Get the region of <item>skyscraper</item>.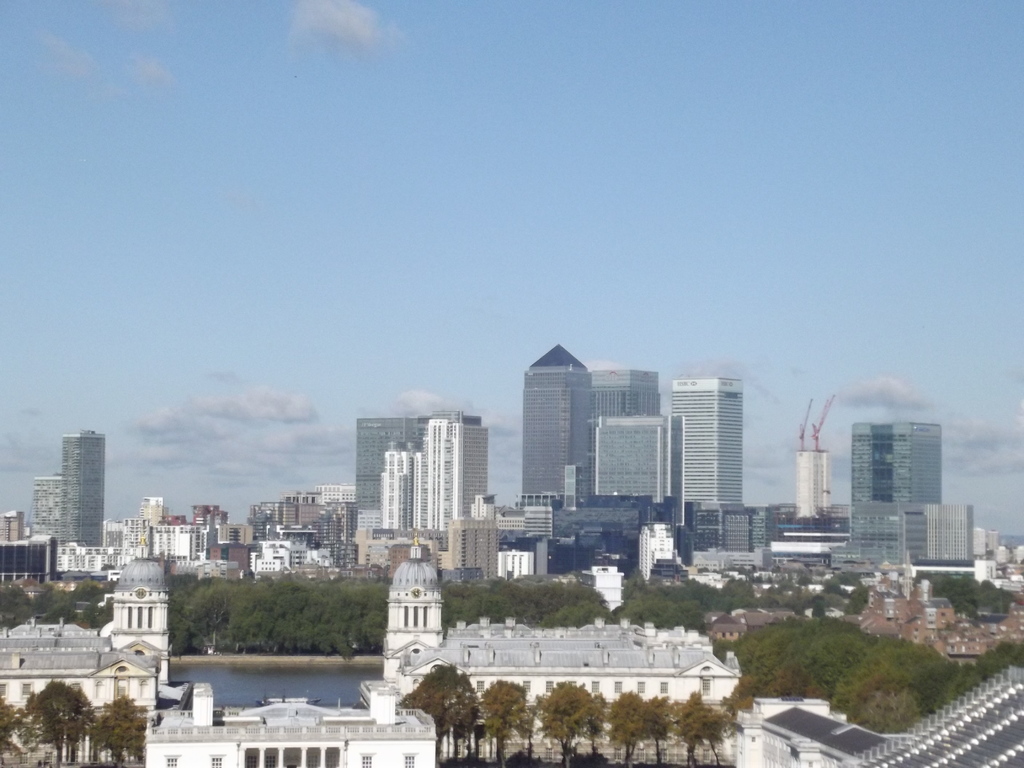
rect(592, 368, 664, 420).
